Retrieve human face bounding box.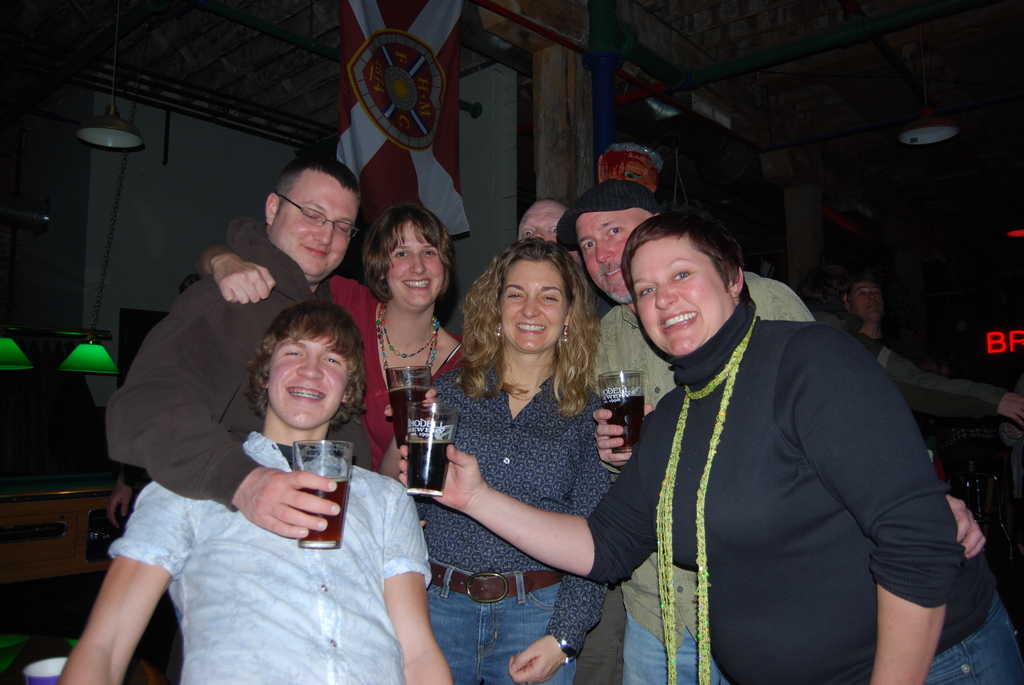
Bounding box: left=388, top=224, right=445, bottom=315.
